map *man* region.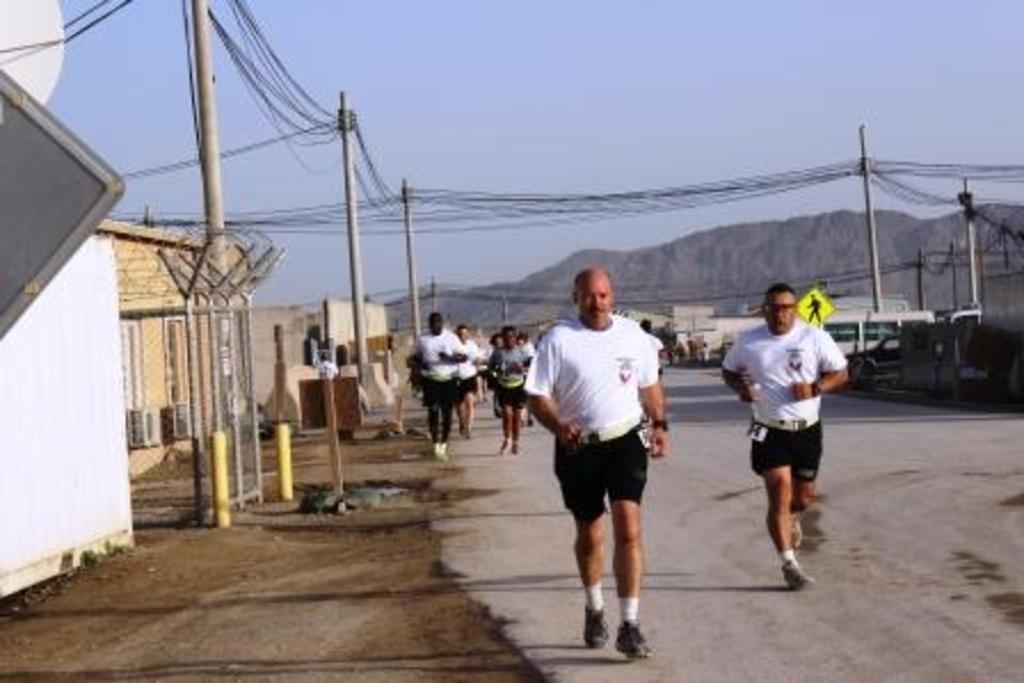
Mapped to 421,308,464,459.
